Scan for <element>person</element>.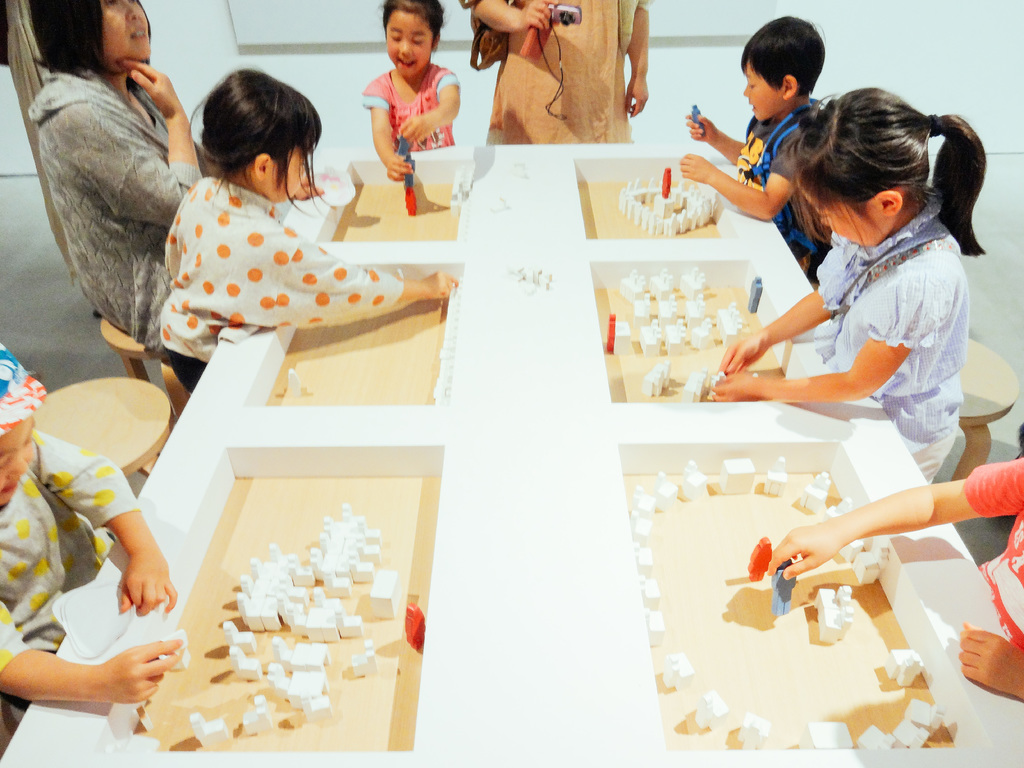
Scan result: pyautogui.locateOnScreen(28, 0, 205, 340).
